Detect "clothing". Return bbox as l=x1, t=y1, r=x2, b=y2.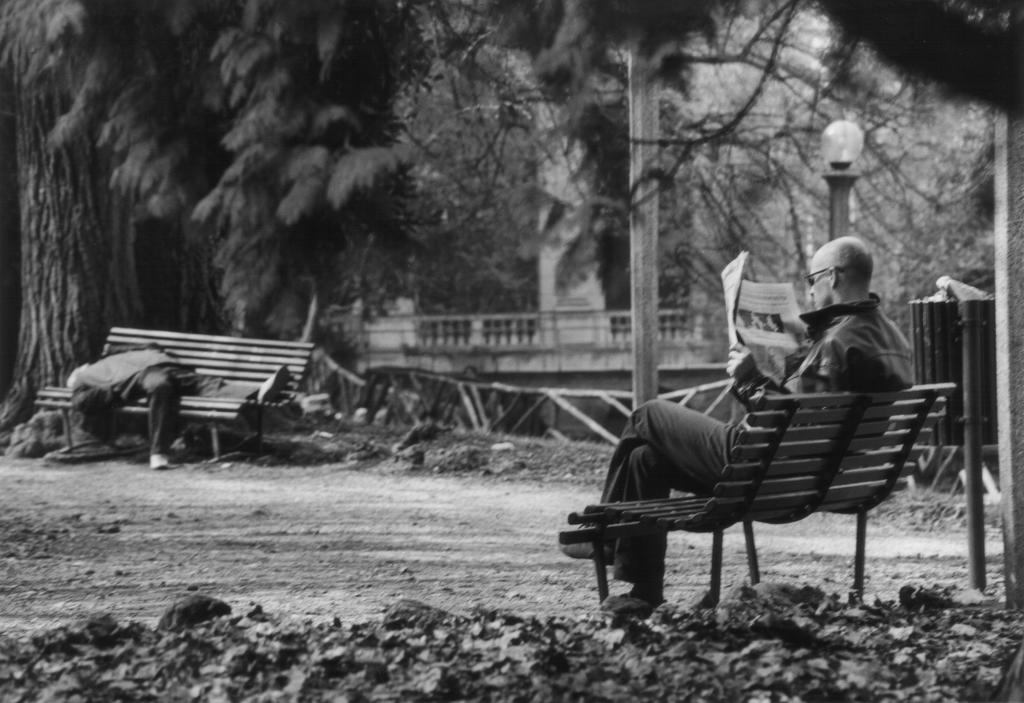
l=566, t=292, r=922, b=615.
